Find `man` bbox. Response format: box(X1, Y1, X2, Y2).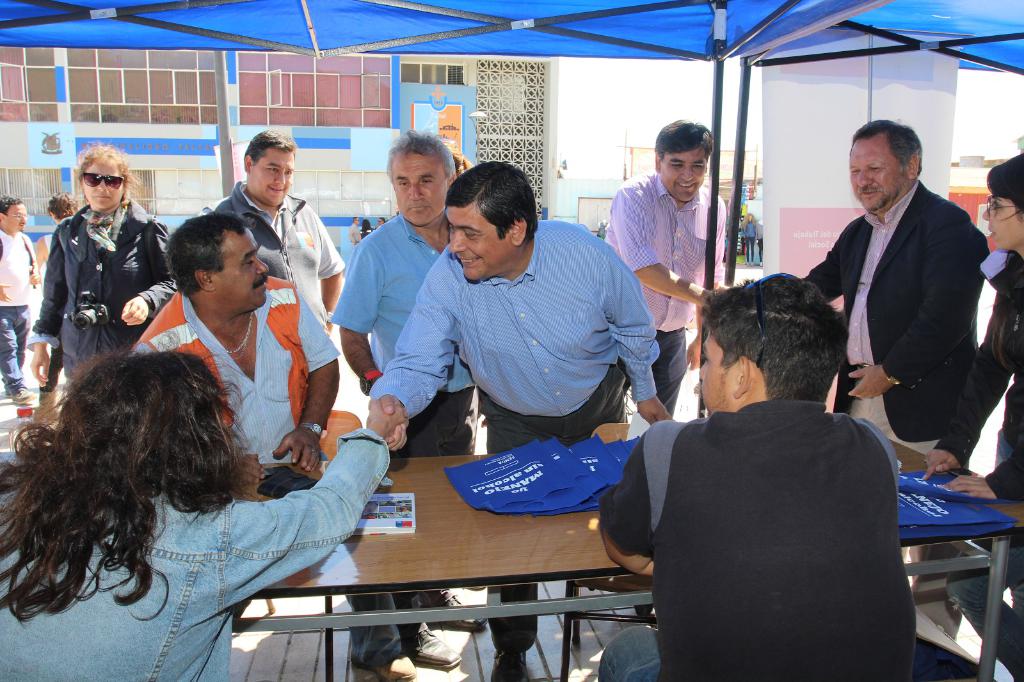
box(362, 159, 676, 681).
